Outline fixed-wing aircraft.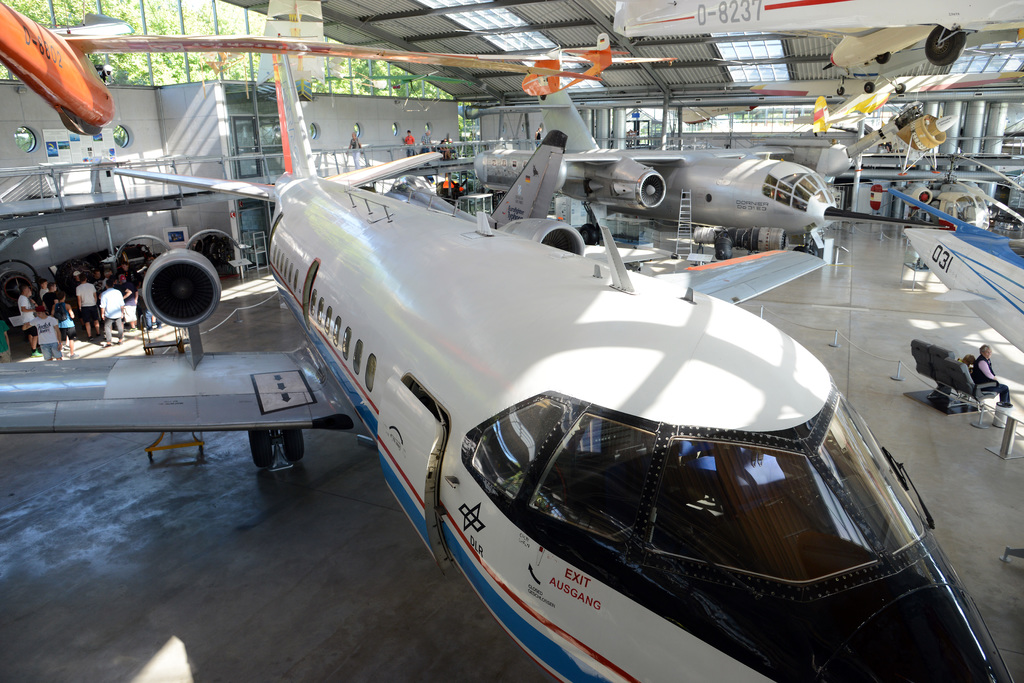
Outline: 420,29,680,104.
